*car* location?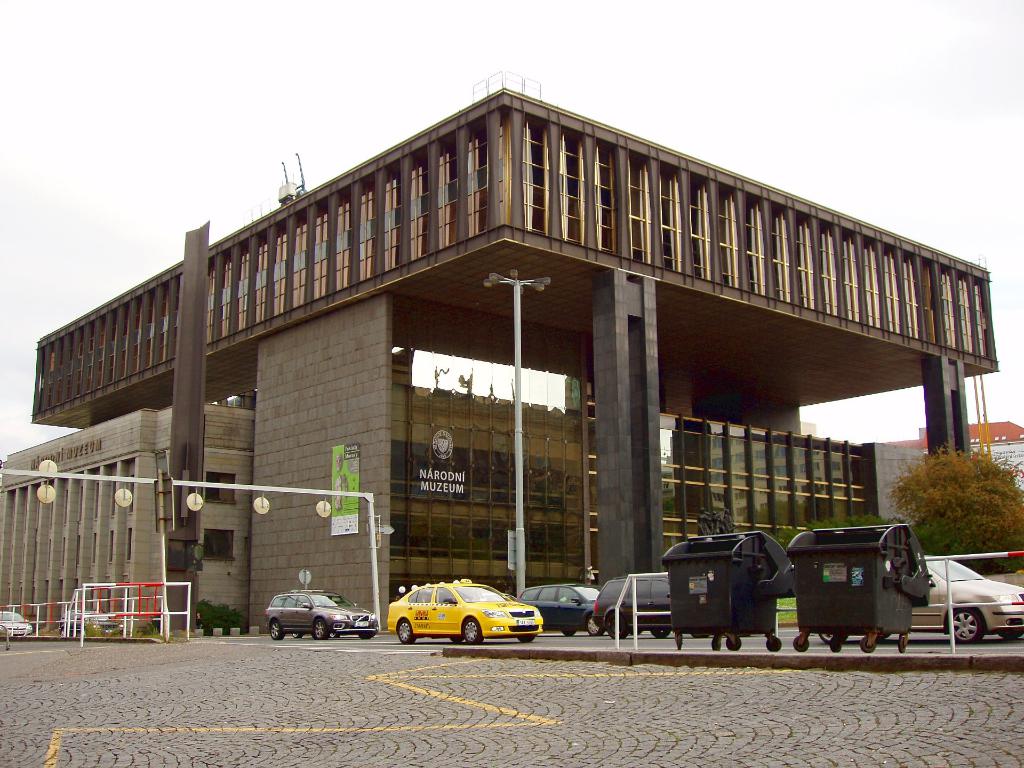
bbox=(908, 550, 1023, 643)
